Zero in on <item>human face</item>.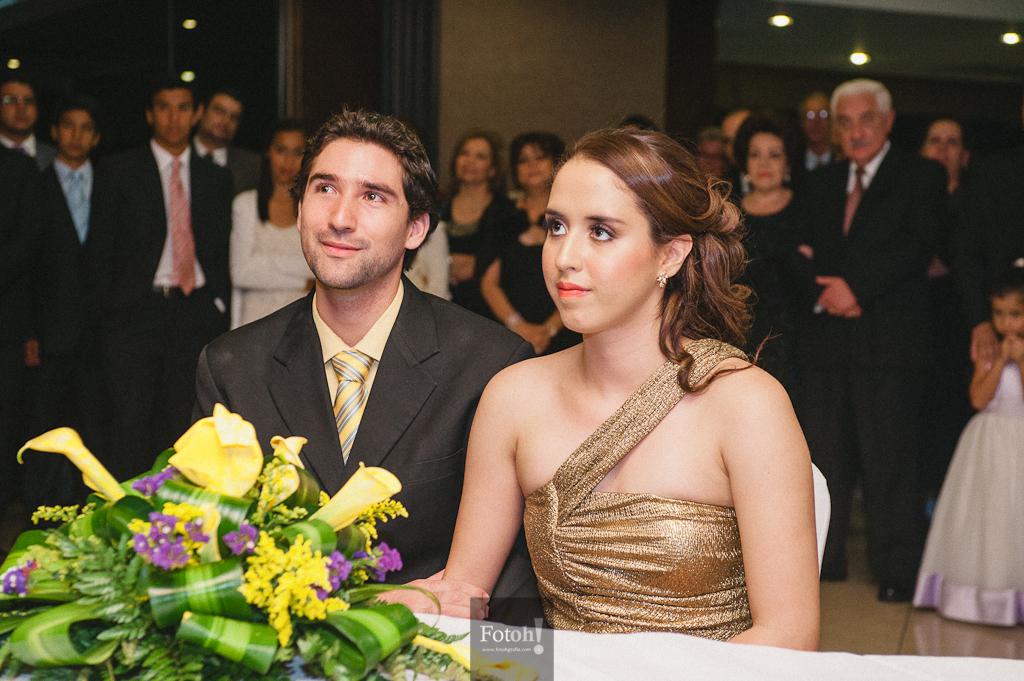
Zeroed in: Rect(455, 136, 489, 185).
